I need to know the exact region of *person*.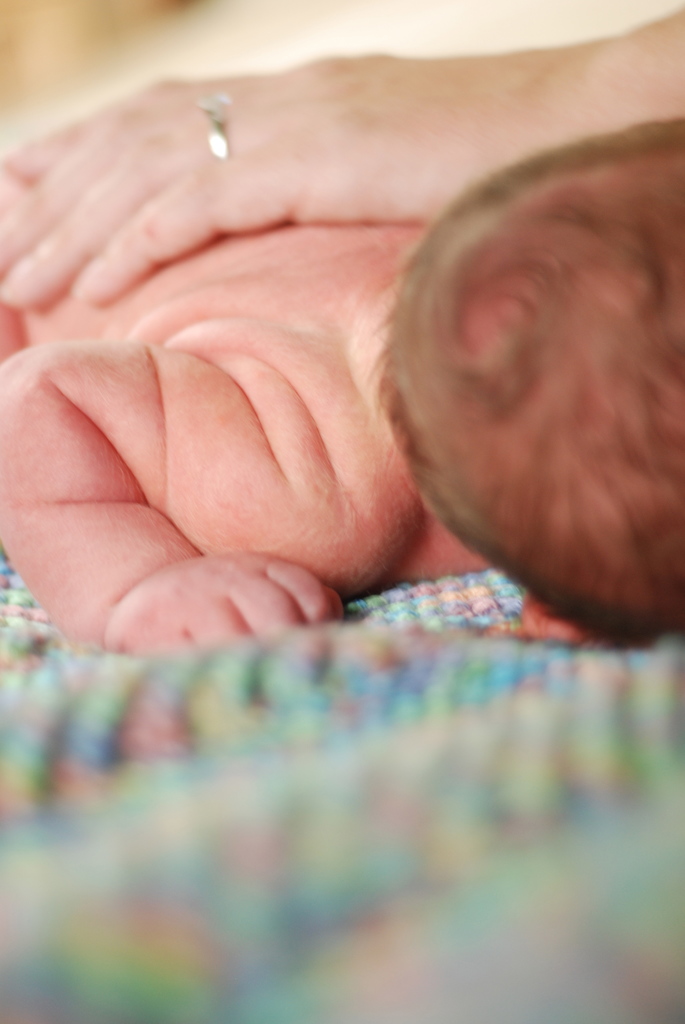
Region: region(0, 118, 684, 662).
